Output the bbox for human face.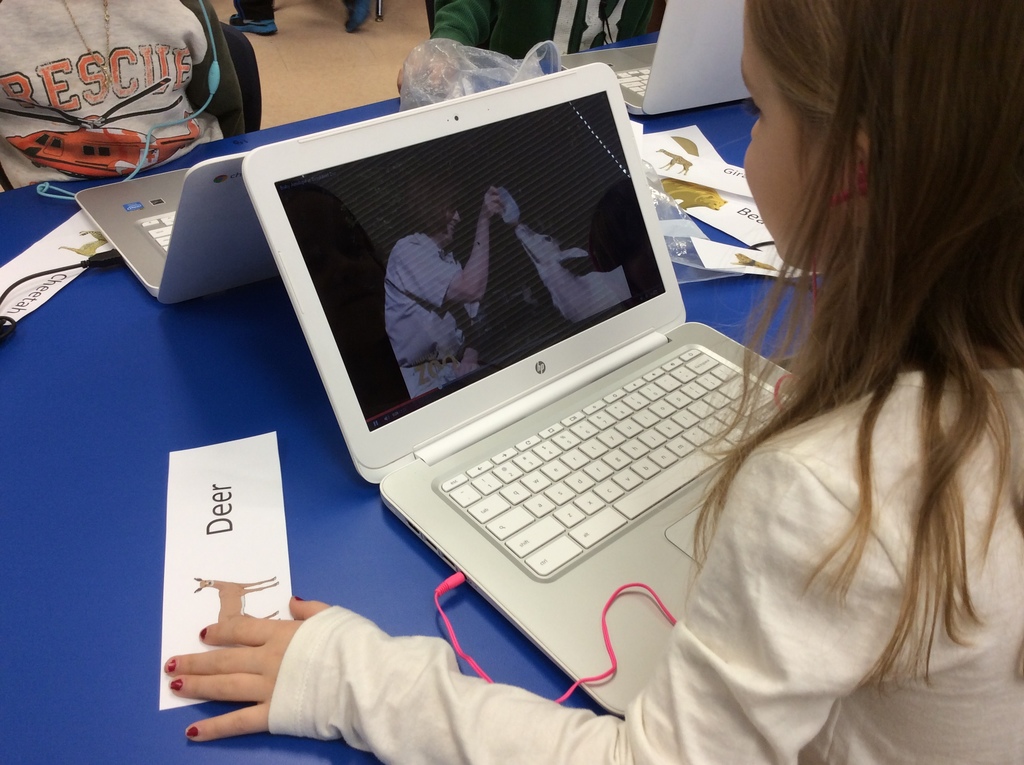
<box>448,202,461,241</box>.
